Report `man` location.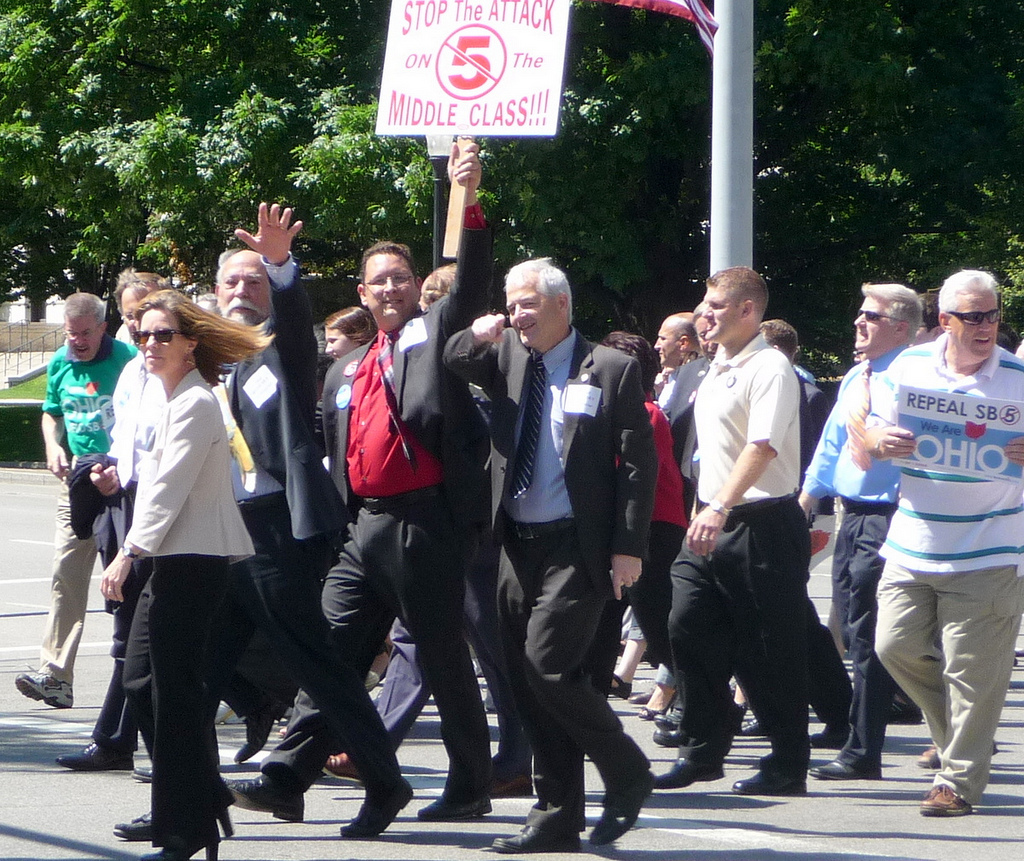
Report: detection(649, 309, 701, 404).
